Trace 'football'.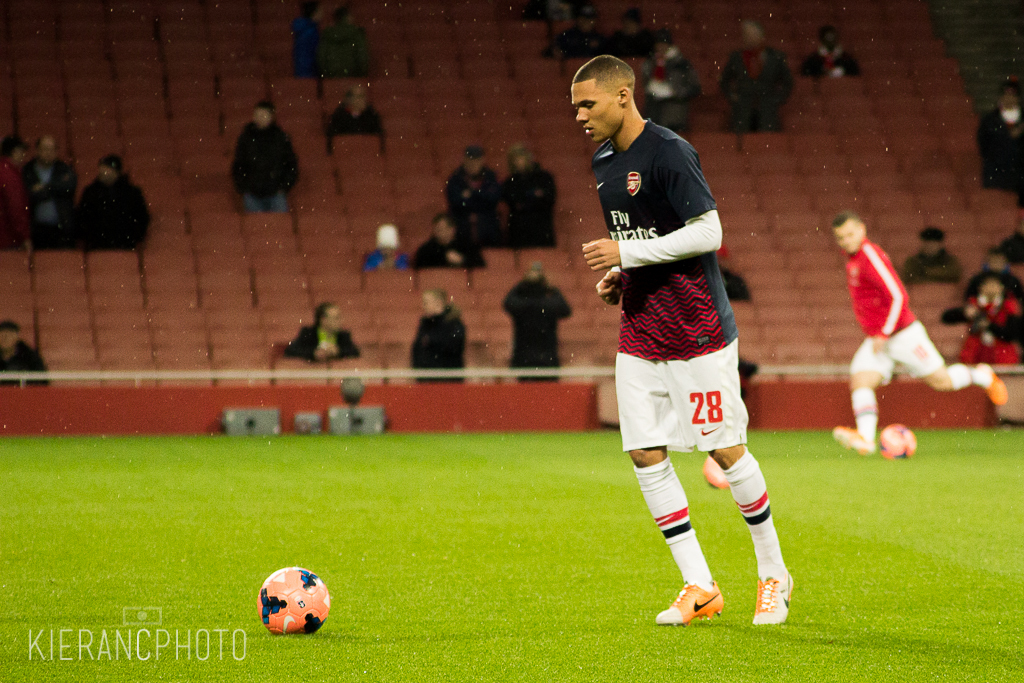
Traced to [left=257, top=565, right=334, bottom=629].
